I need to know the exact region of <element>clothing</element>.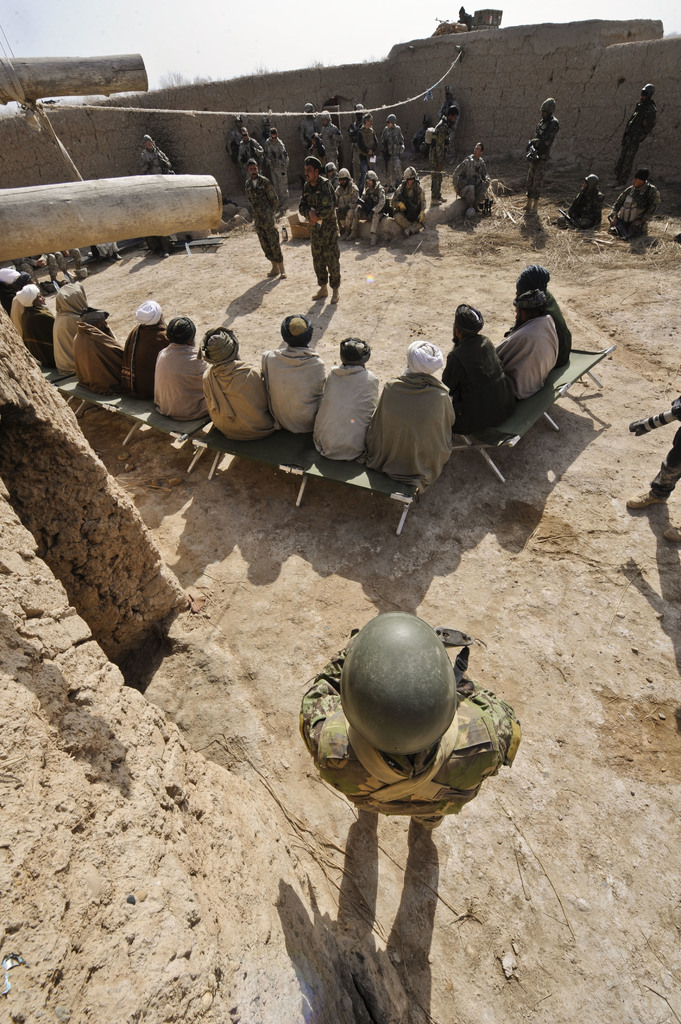
Region: (353,187,390,236).
